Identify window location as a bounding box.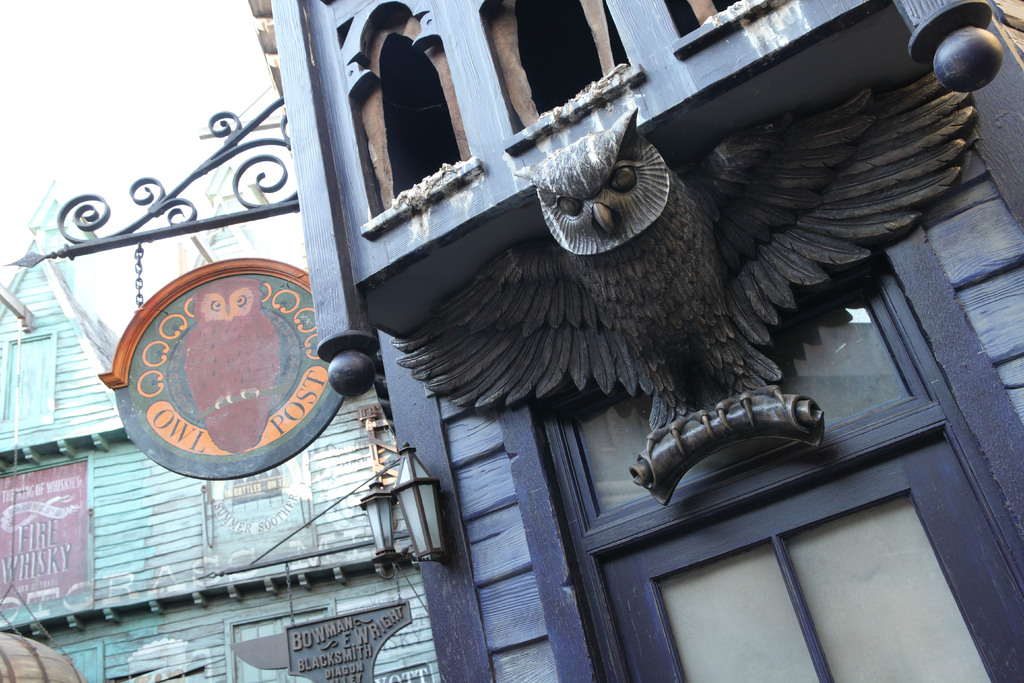
l=662, t=0, r=740, b=42.
